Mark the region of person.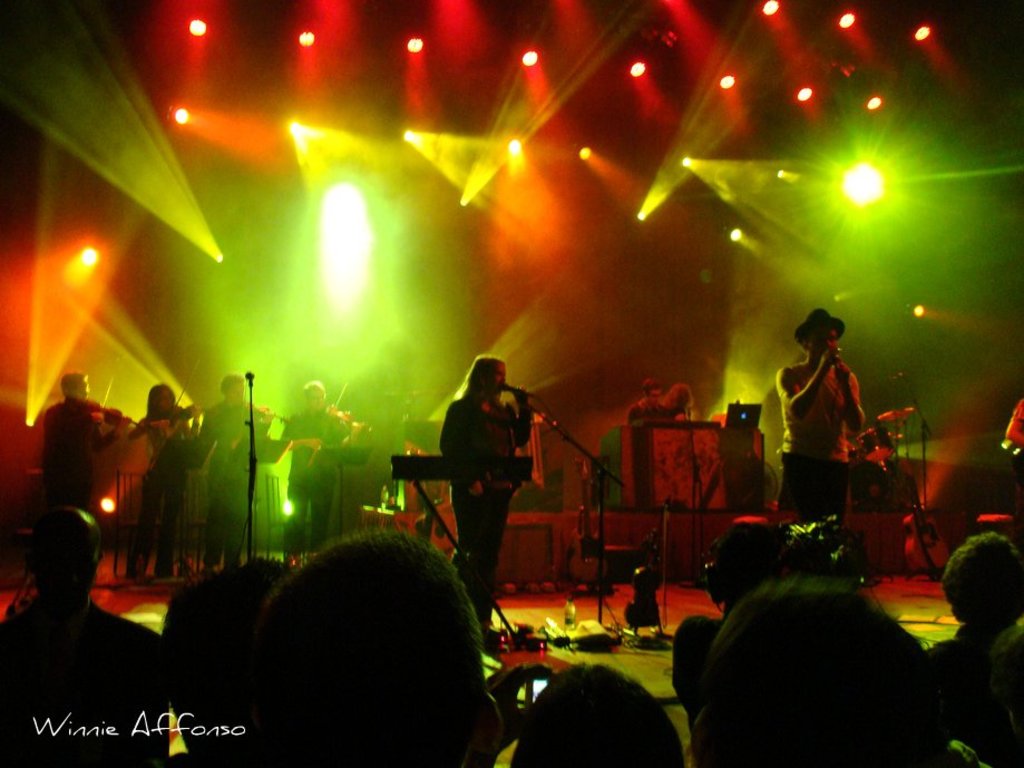
Region: left=0, top=507, right=165, bottom=767.
